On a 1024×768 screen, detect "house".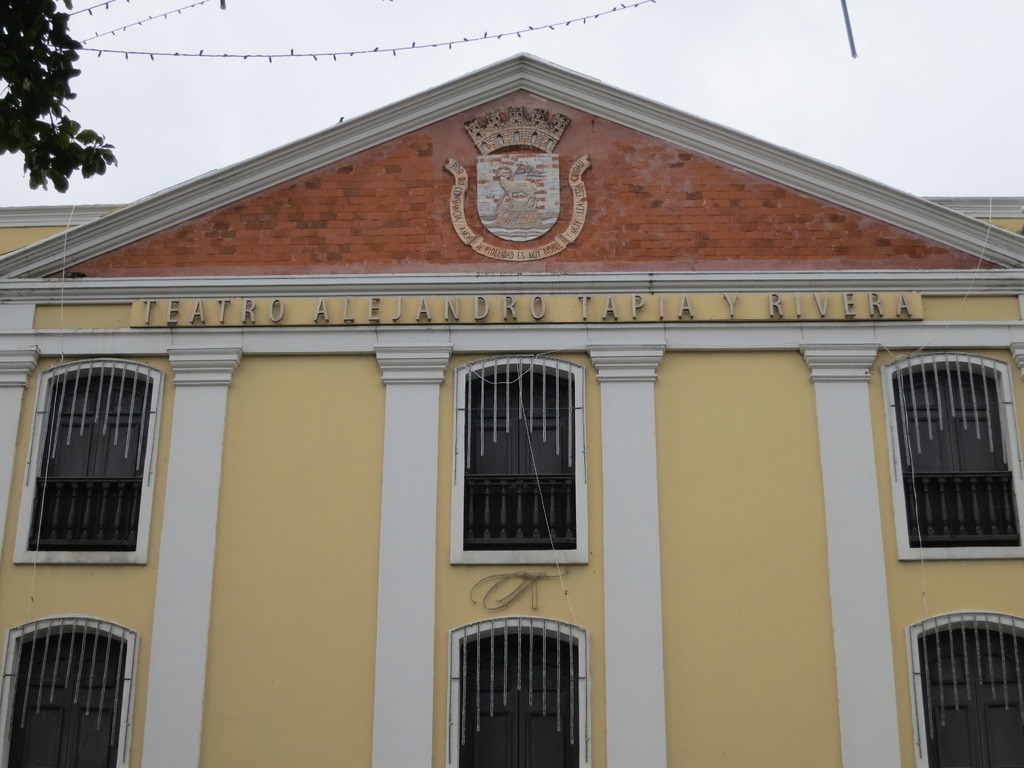
(0,45,1022,767).
